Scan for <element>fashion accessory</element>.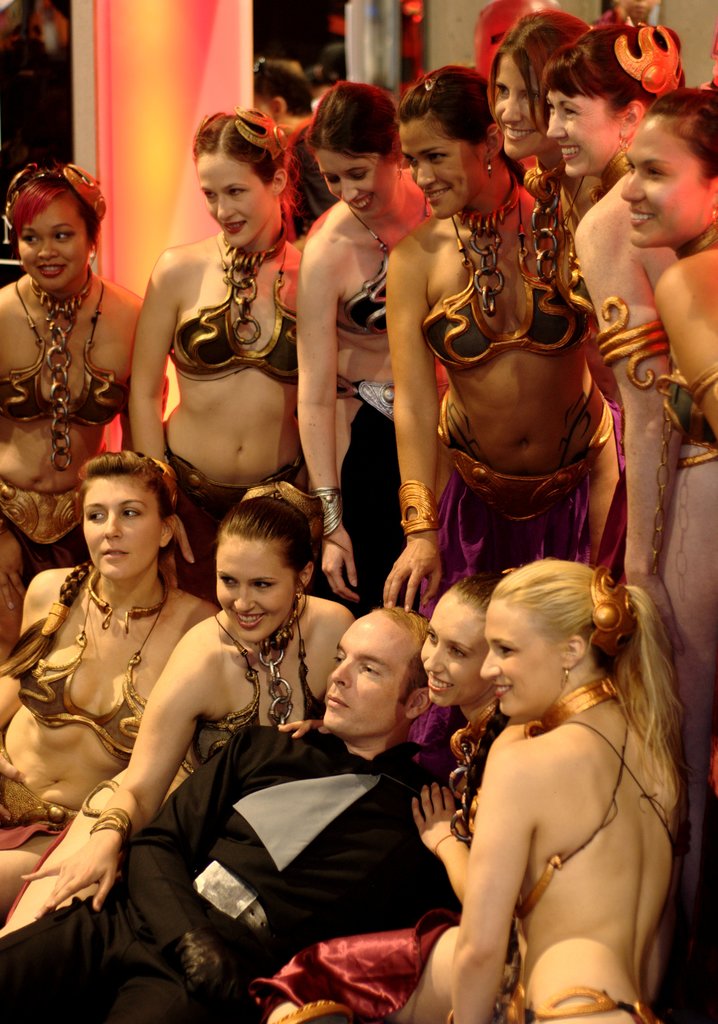
Scan result: 614,23,684,97.
